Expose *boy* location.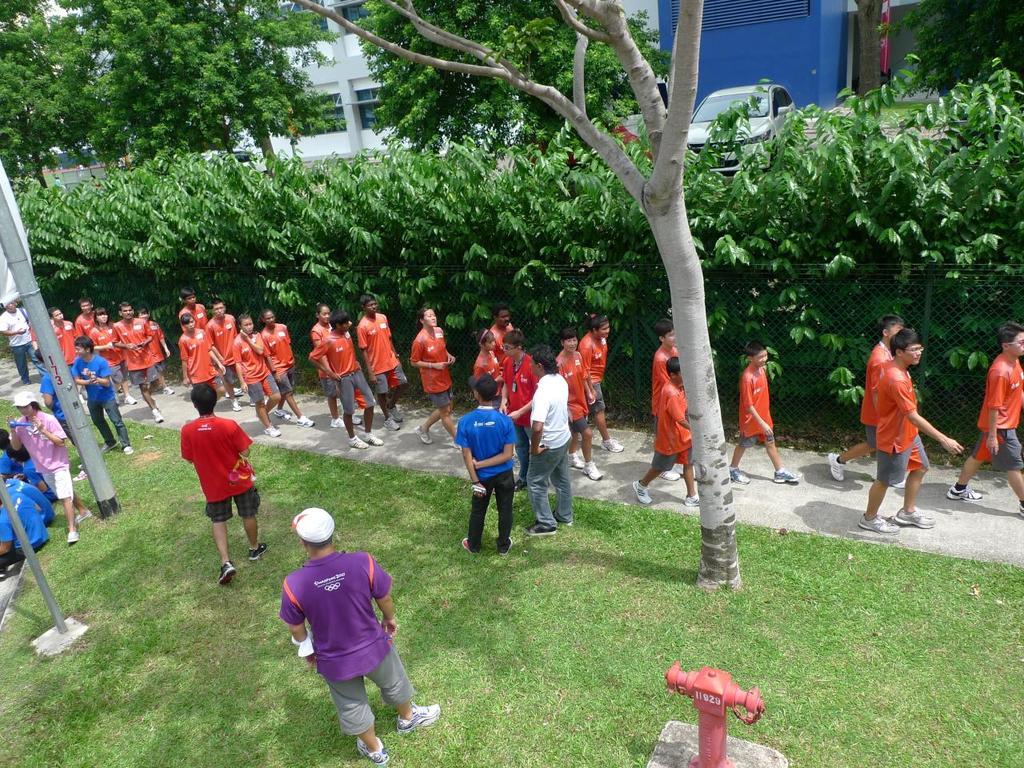
Exposed at Rect(35, 339, 114, 469).
